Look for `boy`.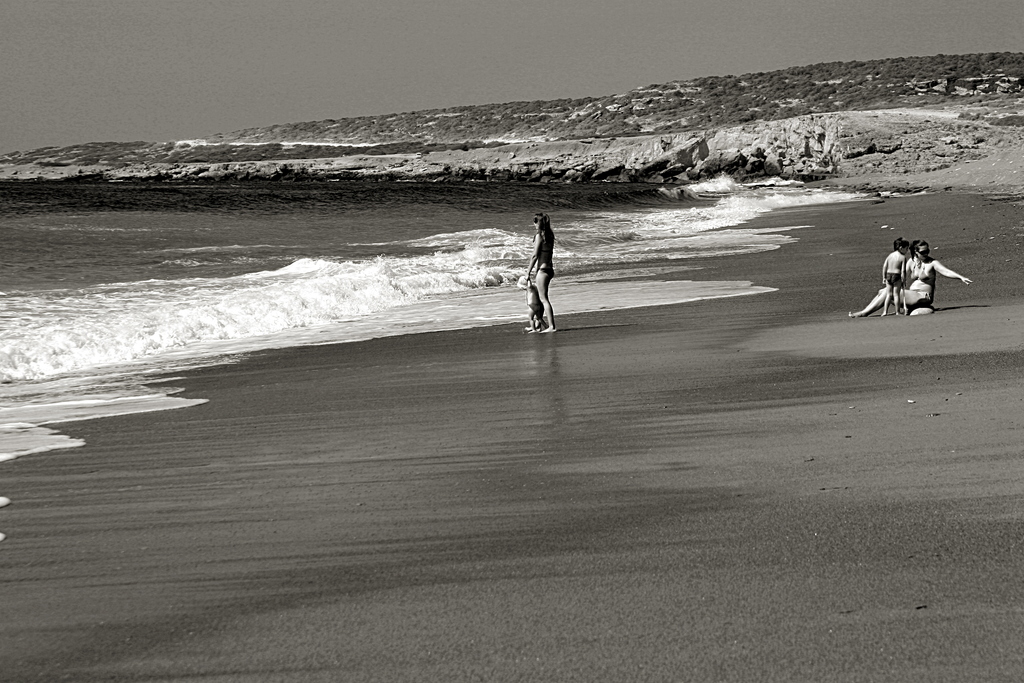
Found: BBox(513, 274, 546, 331).
